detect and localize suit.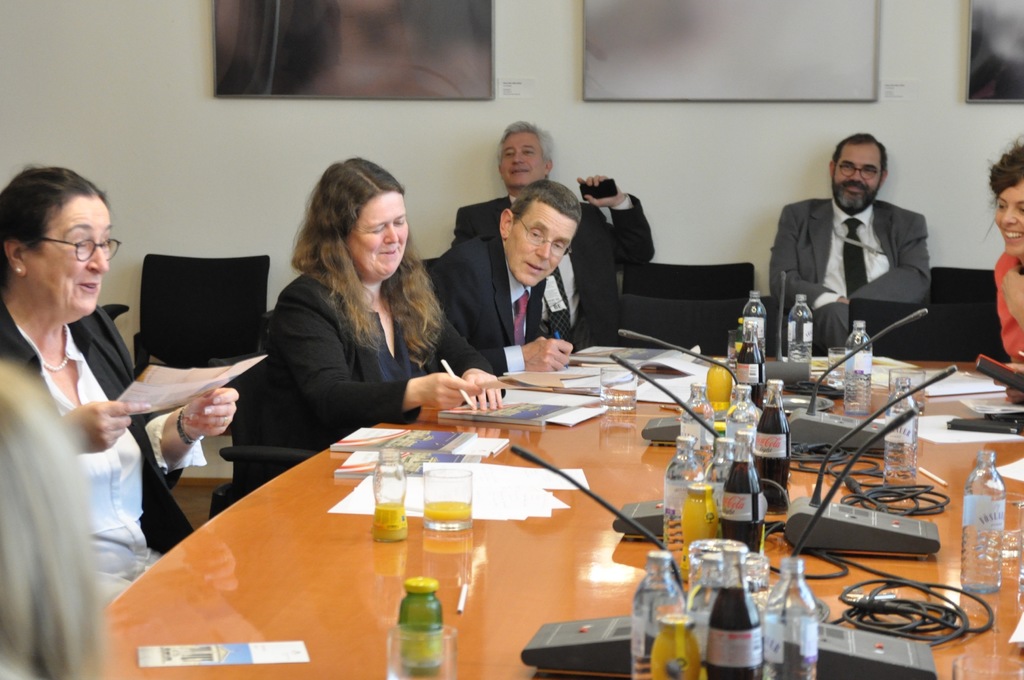
Localized at pyautogui.locateOnScreen(428, 233, 547, 376).
